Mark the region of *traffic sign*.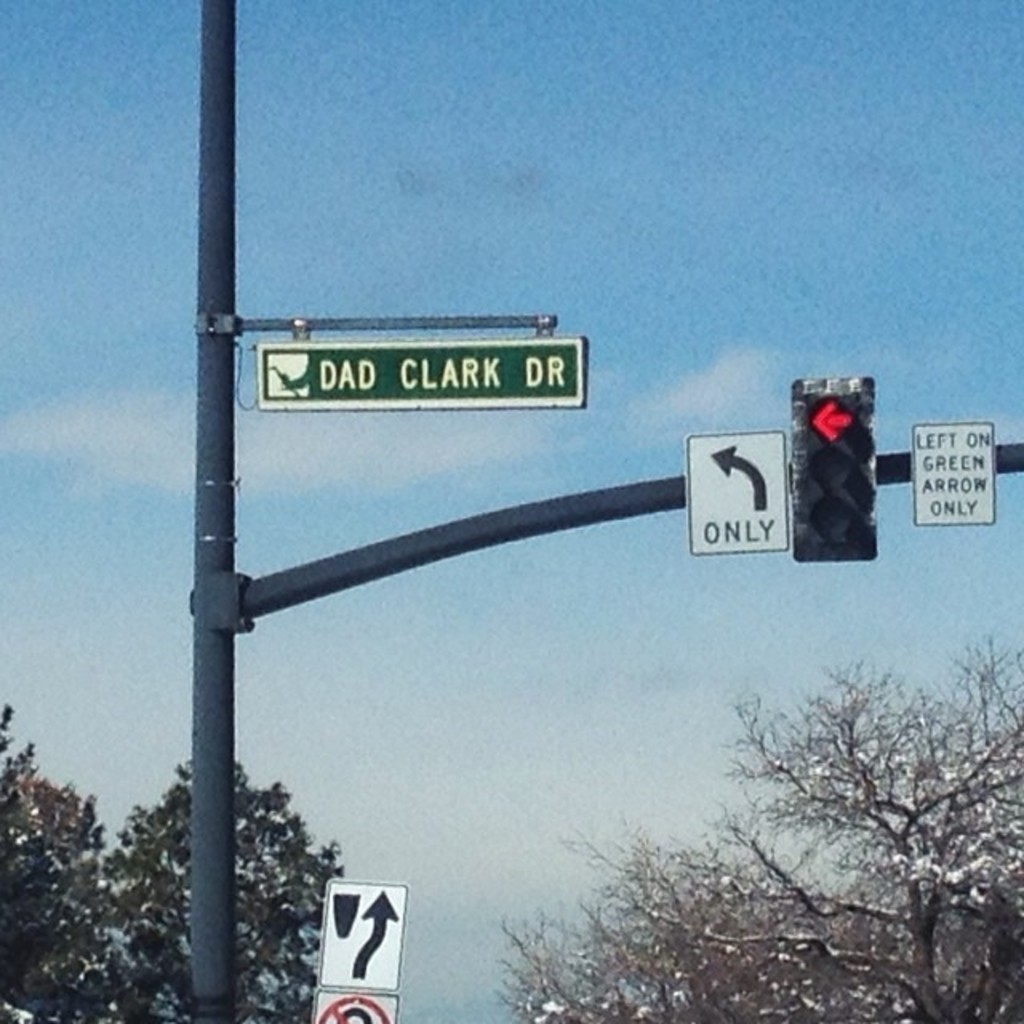
Region: [left=310, top=989, right=402, bottom=1022].
